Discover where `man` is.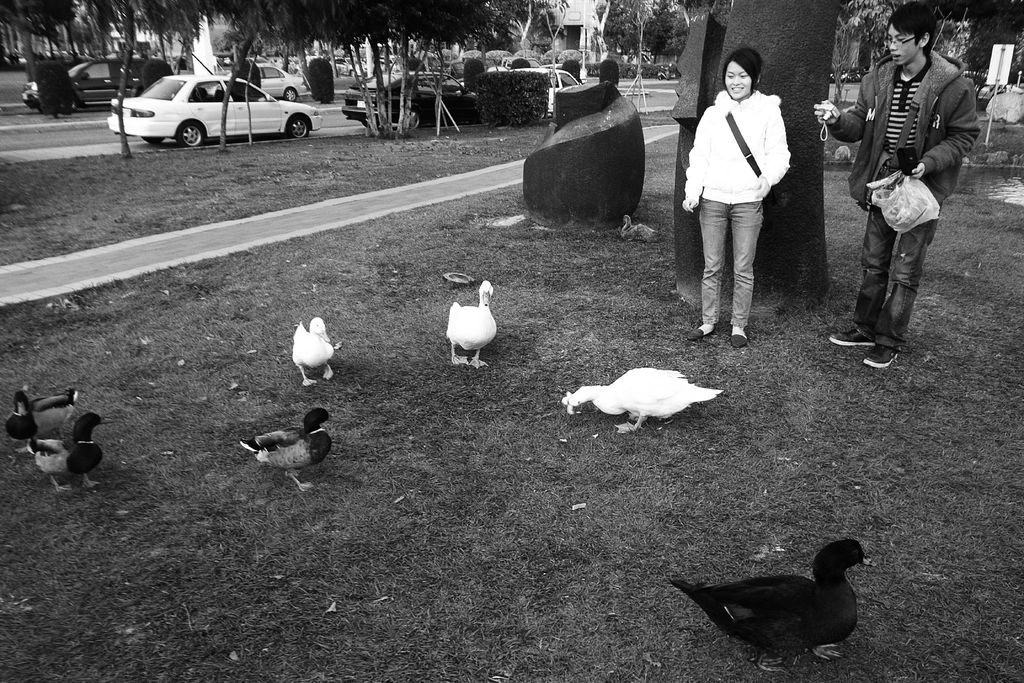
Discovered at [840,28,980,376].
